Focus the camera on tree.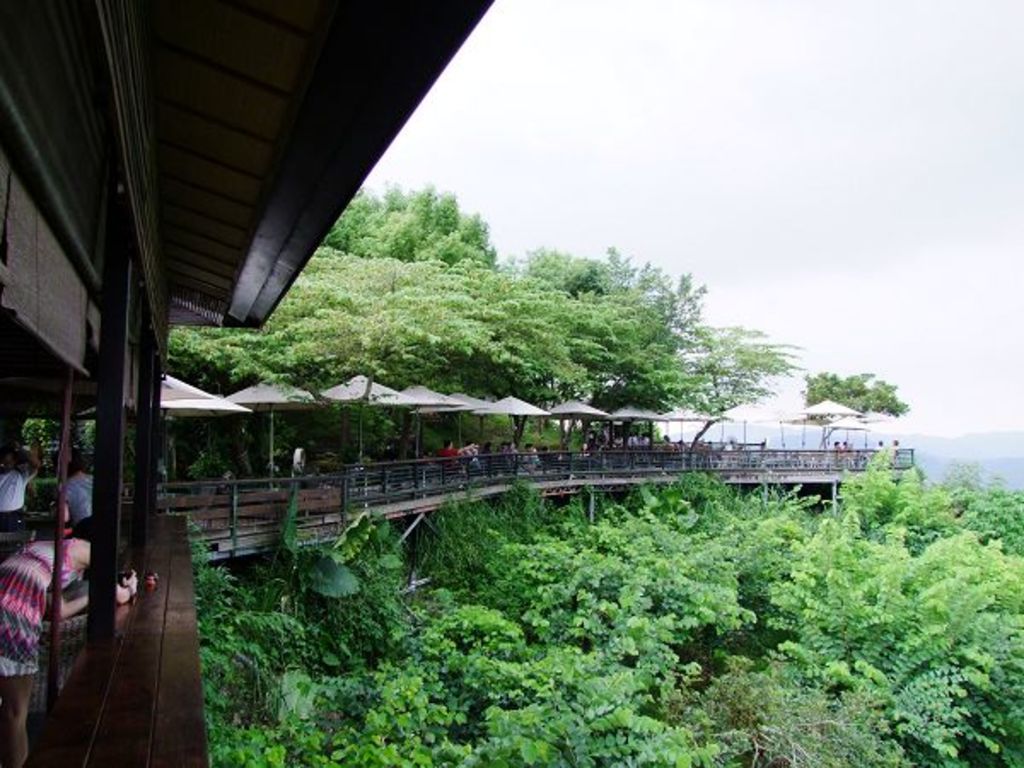
Focus region: left=807, top=370, right=911, bottom=444.
